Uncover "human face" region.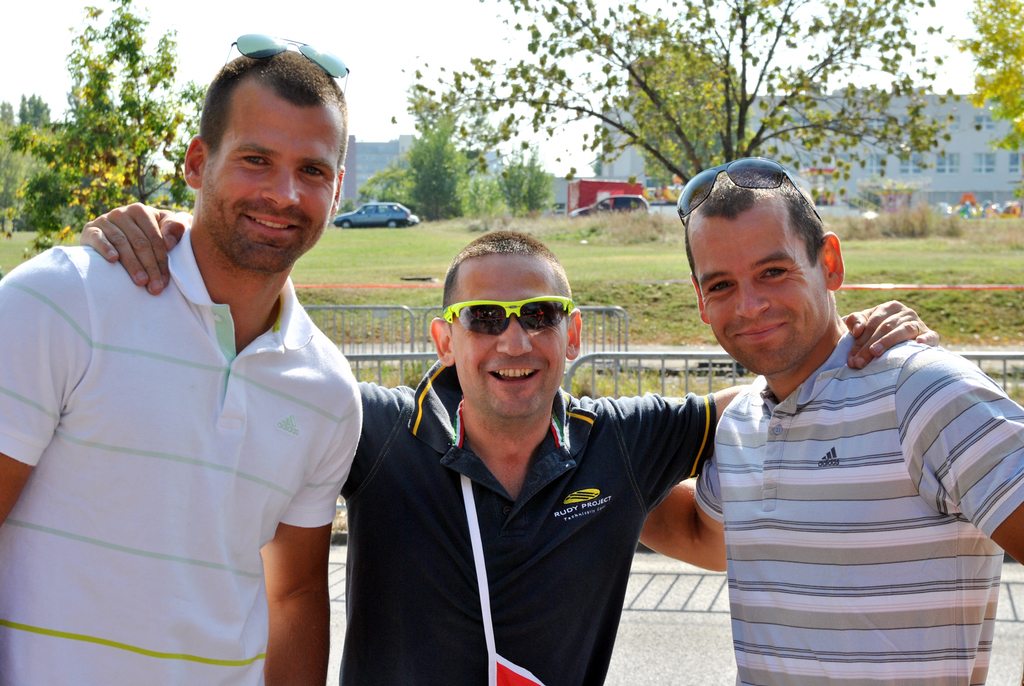
Uncovered: <bbox>695, 204, 828, 372</bbox>.
